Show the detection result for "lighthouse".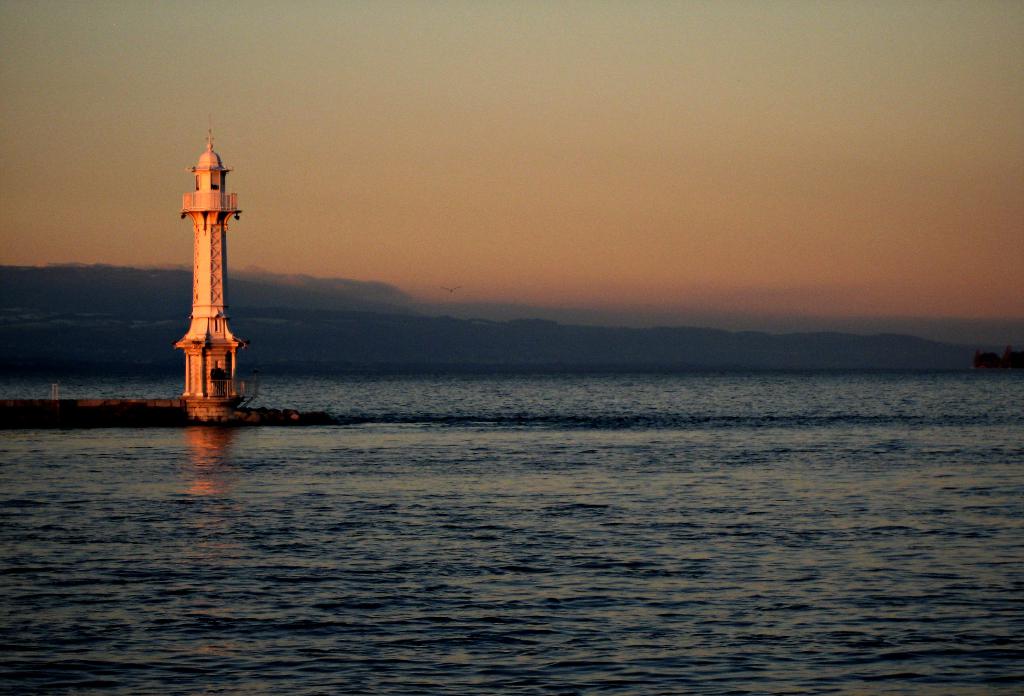
BBox(176, 118, 242, 403).
